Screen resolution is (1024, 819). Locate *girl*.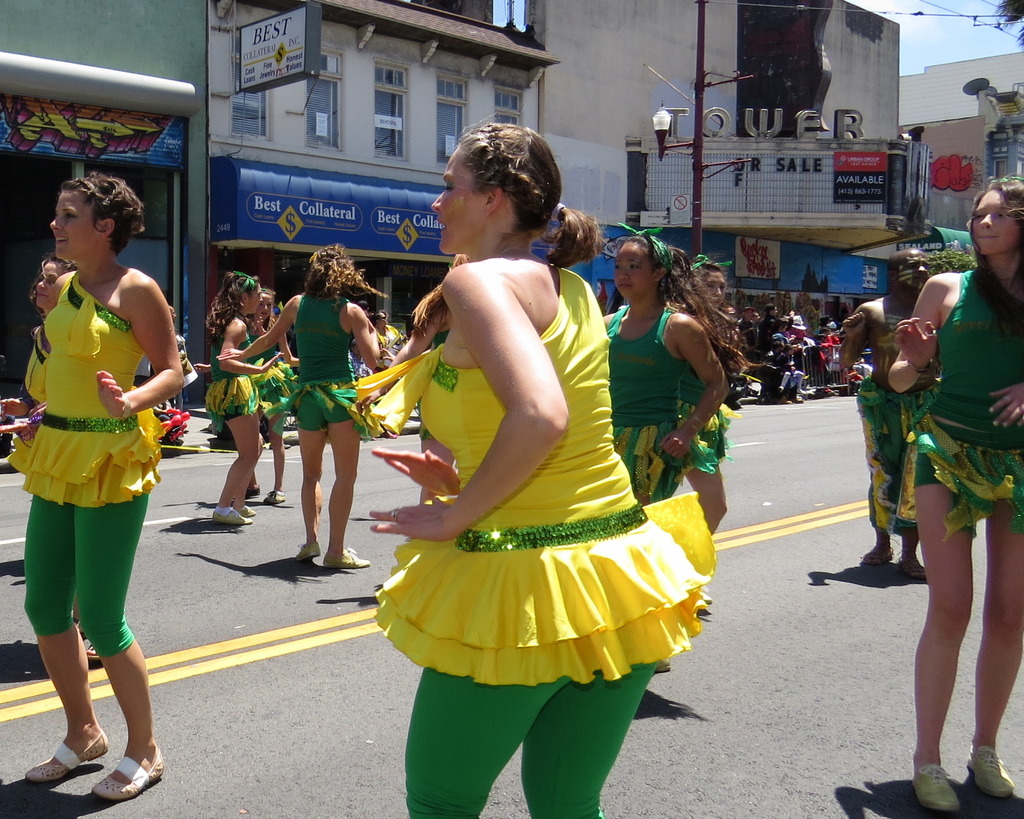
(883, 177, 1023, 809).
